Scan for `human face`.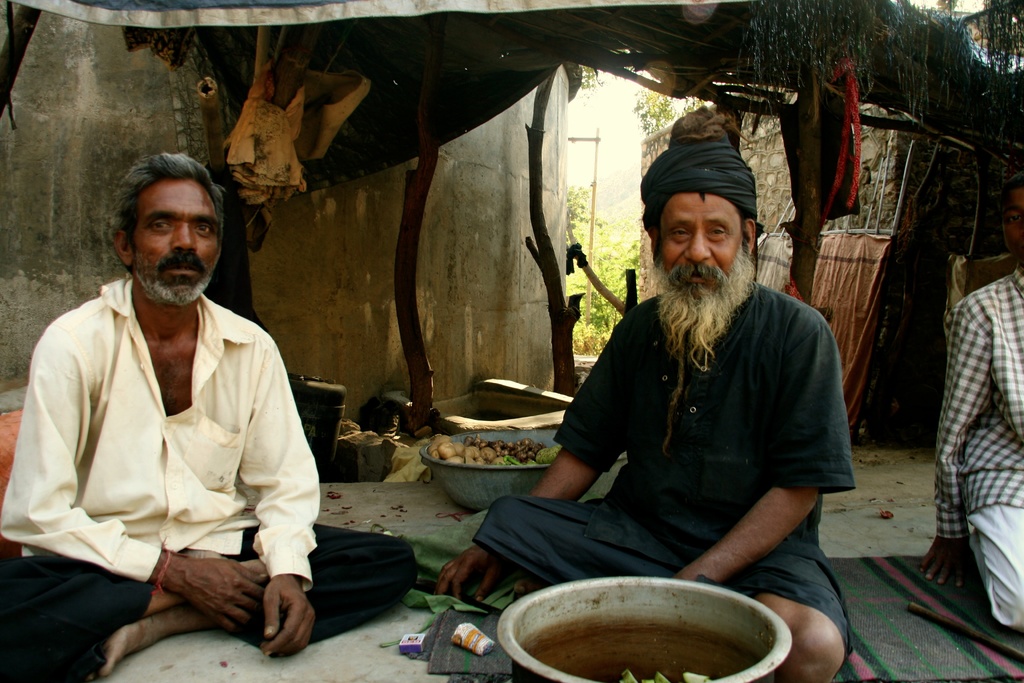
Scan result: x1=1002, y1=189, x2=1022, y2=258.
